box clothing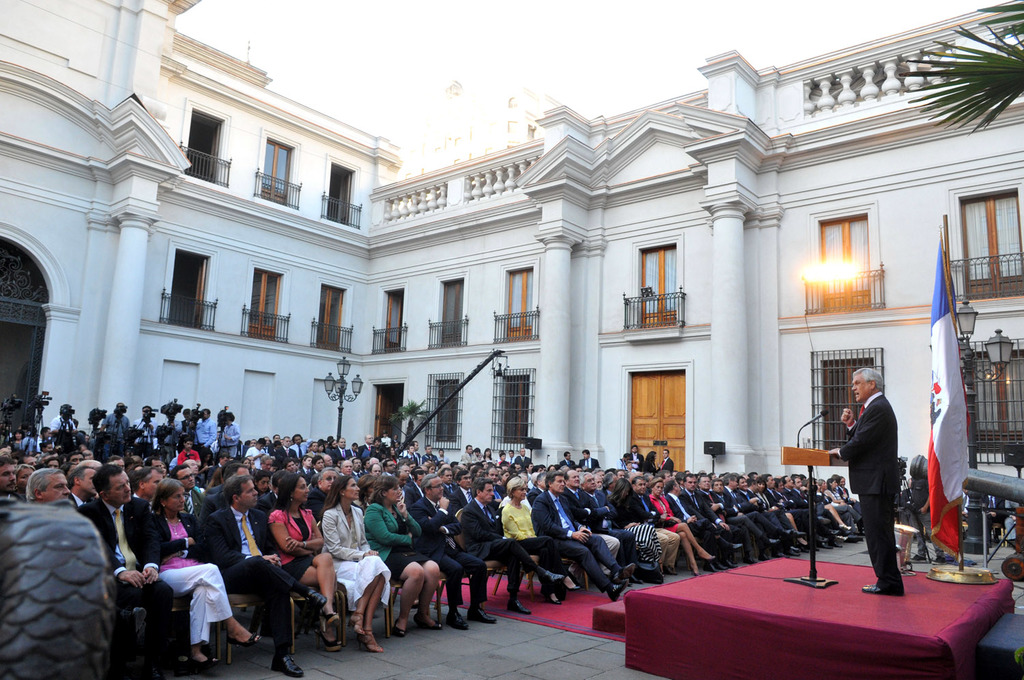
Rect(838, 385, 896, 589)
